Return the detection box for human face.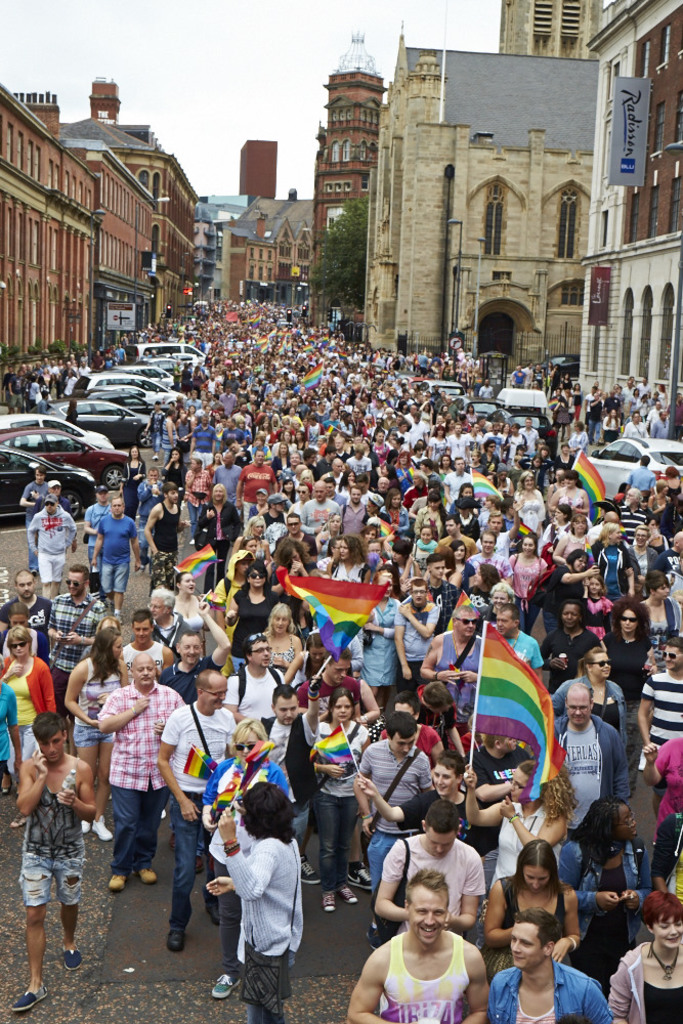
366 502 373 516.
